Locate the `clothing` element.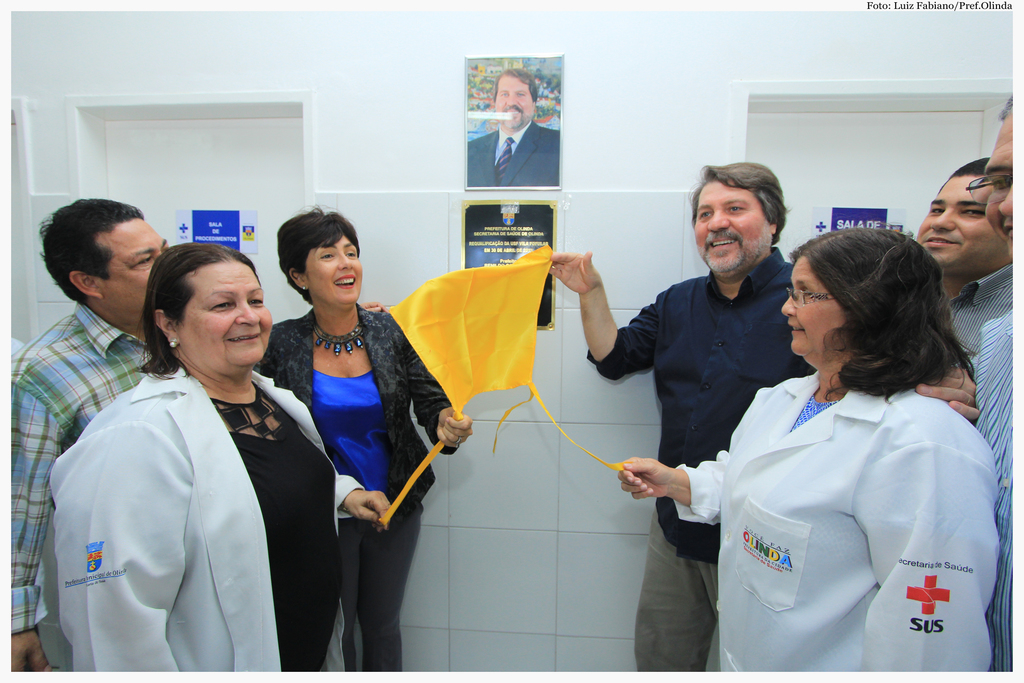
Element bbox: 689/315/1009/664.
